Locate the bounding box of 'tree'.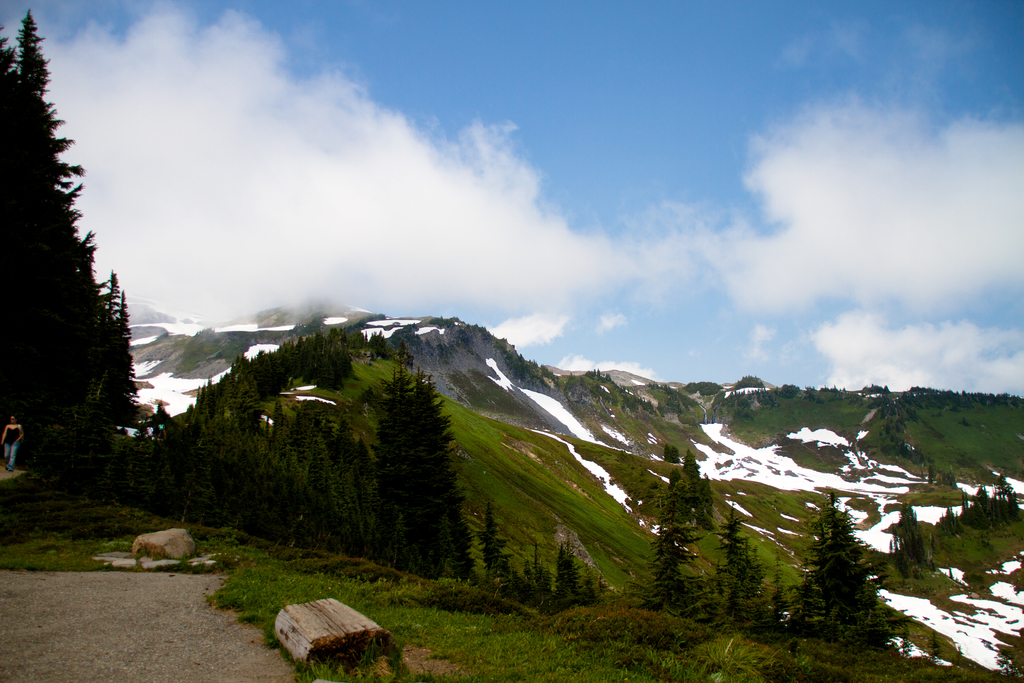
Bounding box: select_region(551, 535, 580, 605).
